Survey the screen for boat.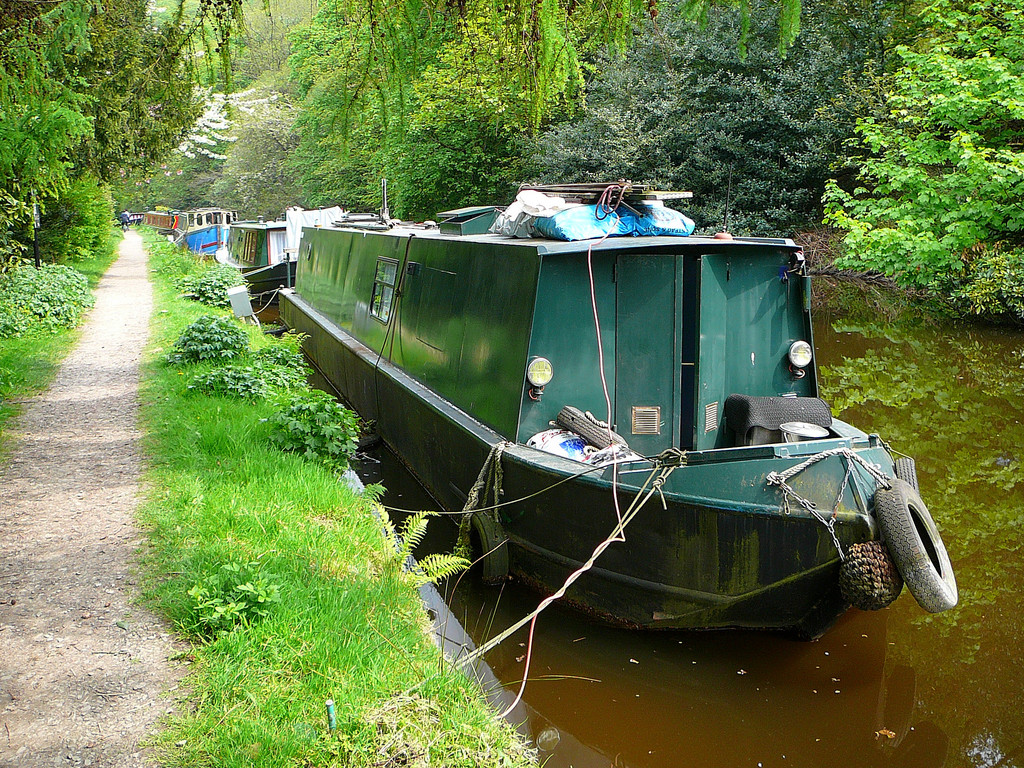
Survey found: (x1=296, y1=147, x2=902, y2=635).
